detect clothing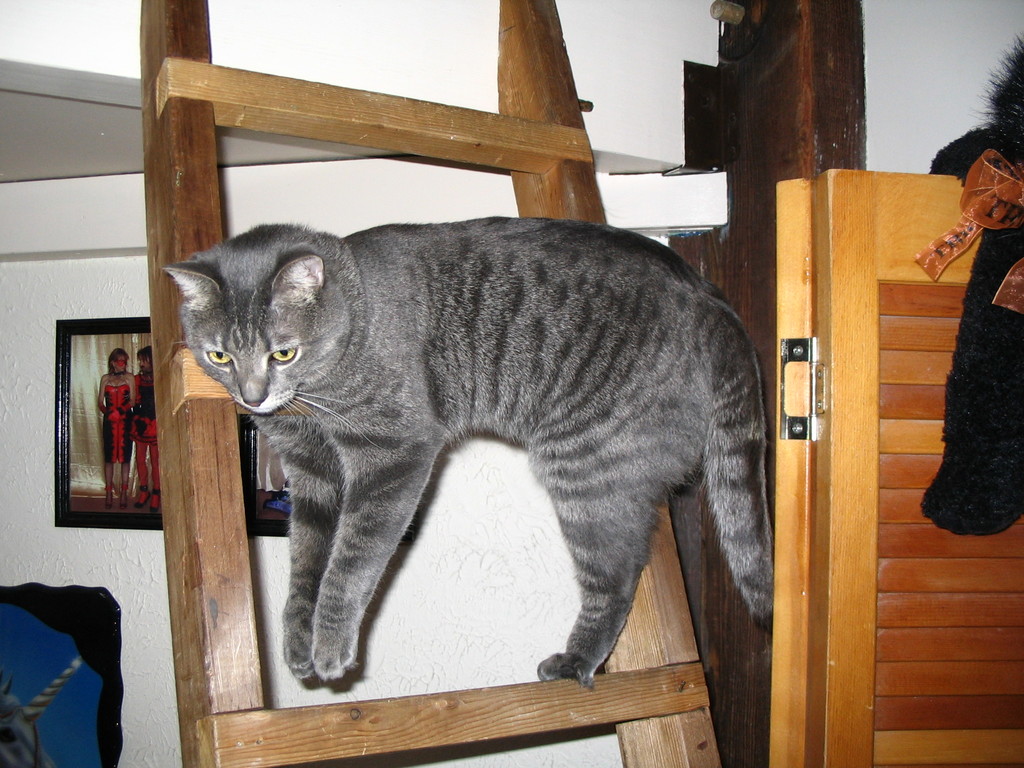
{"left": 135, "top": 378, "right": 155, "bottom": 450}
